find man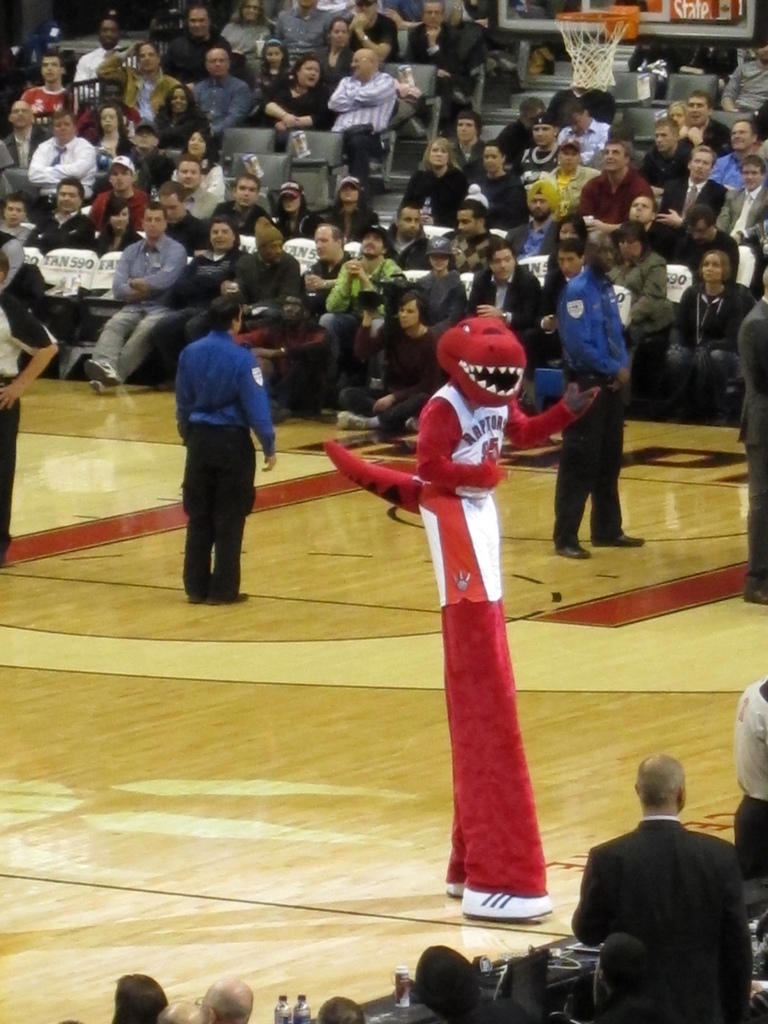
crop(725, 46, 767, 113)
